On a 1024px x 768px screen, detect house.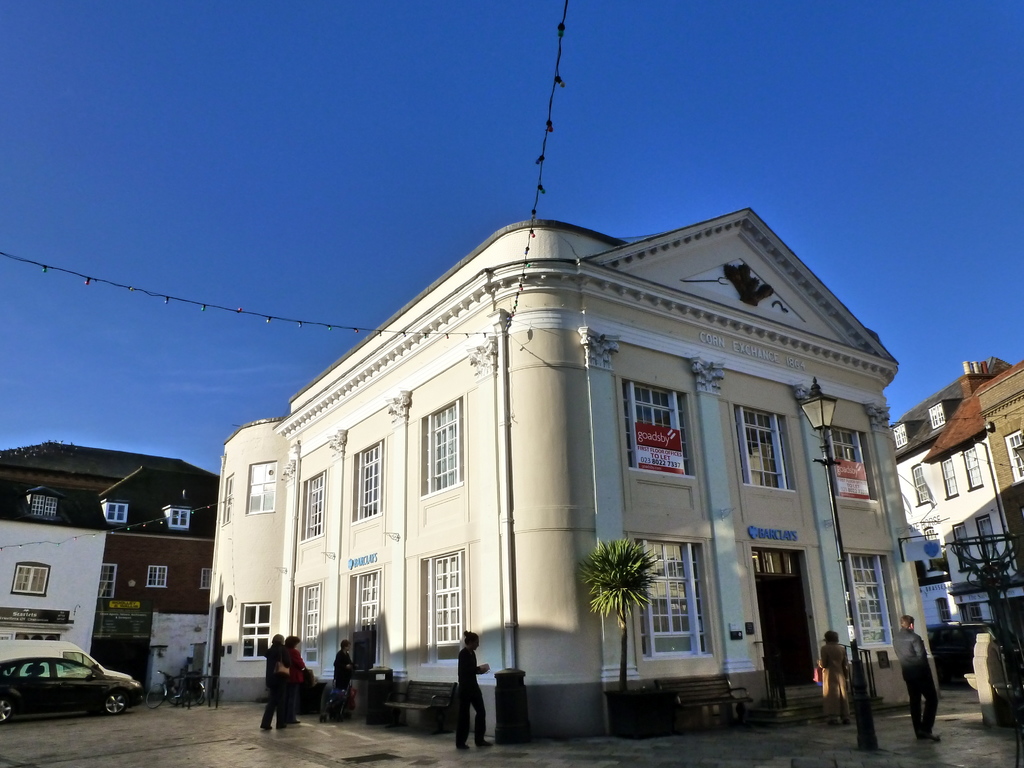
bbox=(890, 358, 1023, 644).
